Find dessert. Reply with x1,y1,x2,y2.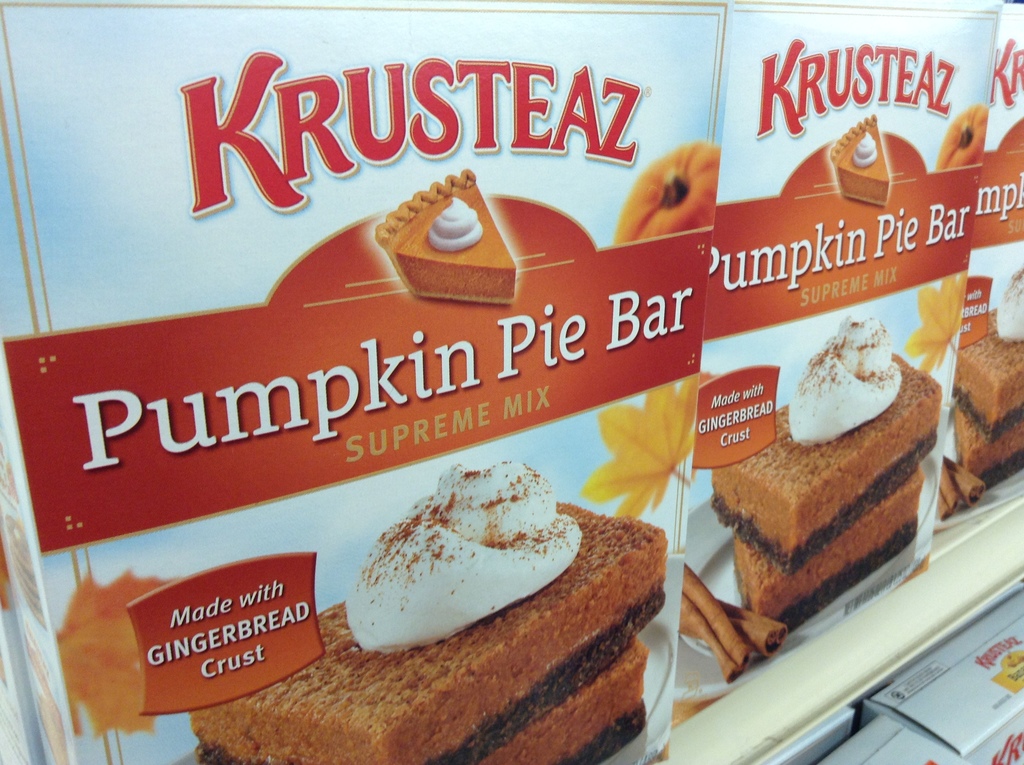
826,113,897,204.
